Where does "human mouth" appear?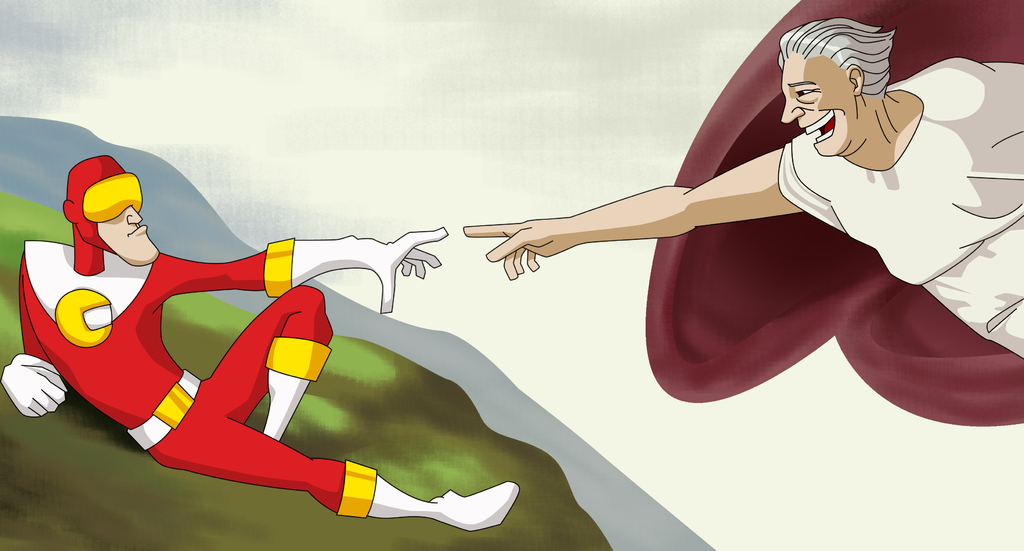
Appears at [x1=129, y1=223, x2=146, y2=239].
